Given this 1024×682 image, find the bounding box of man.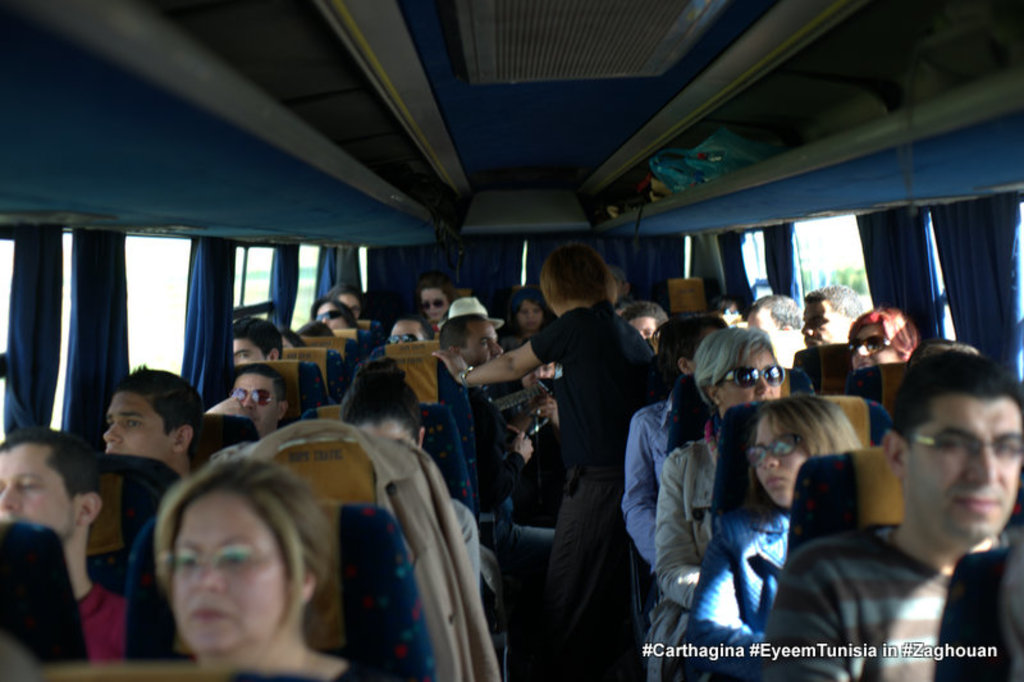
Rect(763, 363, 1023, 668).
